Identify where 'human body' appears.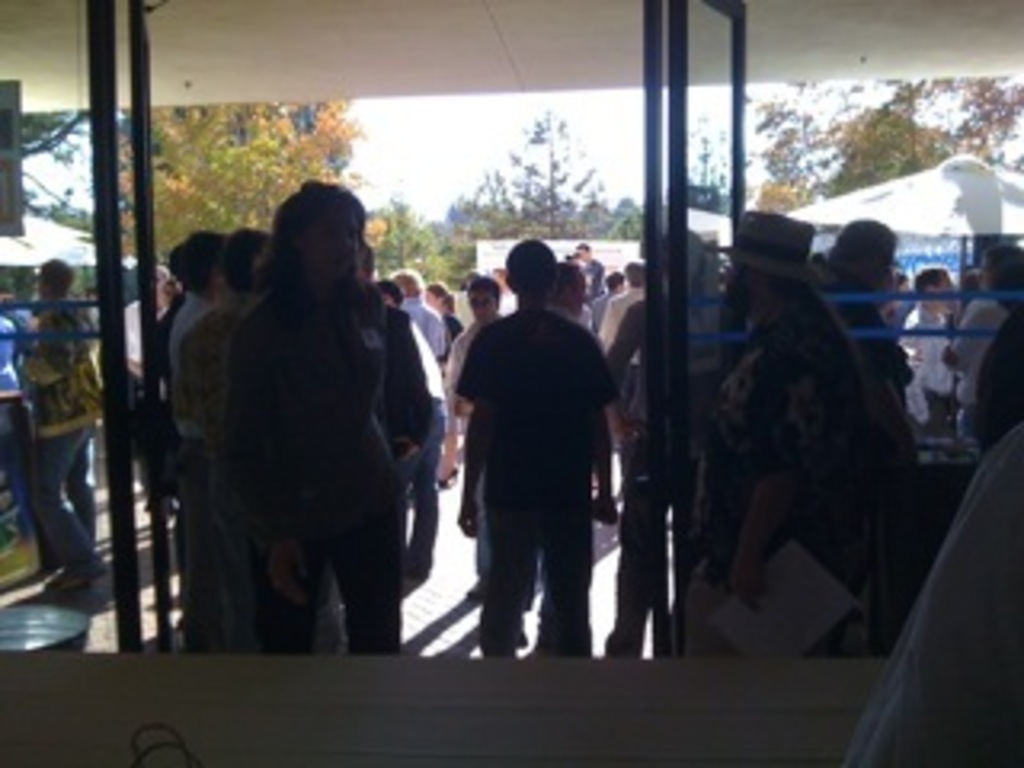
Appears at x1=701 y1=211 x2=864 y2=656.
